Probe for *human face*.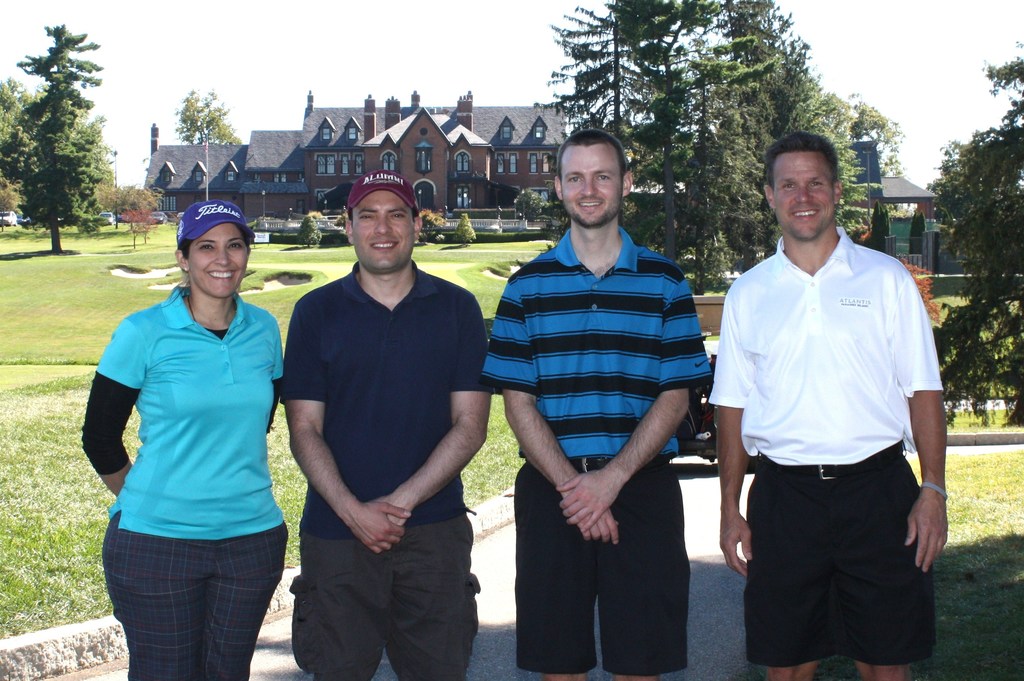
Probe result: bbox(183, 225, 248, 298).
